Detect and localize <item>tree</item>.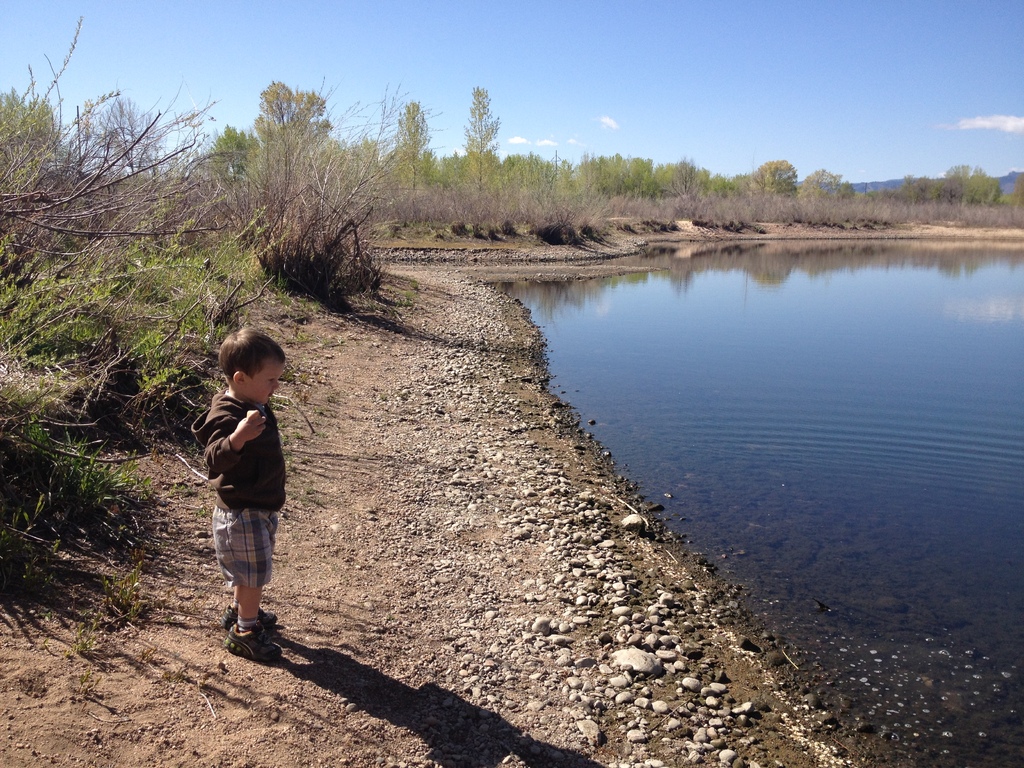
Localized at select_region(459, 79, 506, 206).
